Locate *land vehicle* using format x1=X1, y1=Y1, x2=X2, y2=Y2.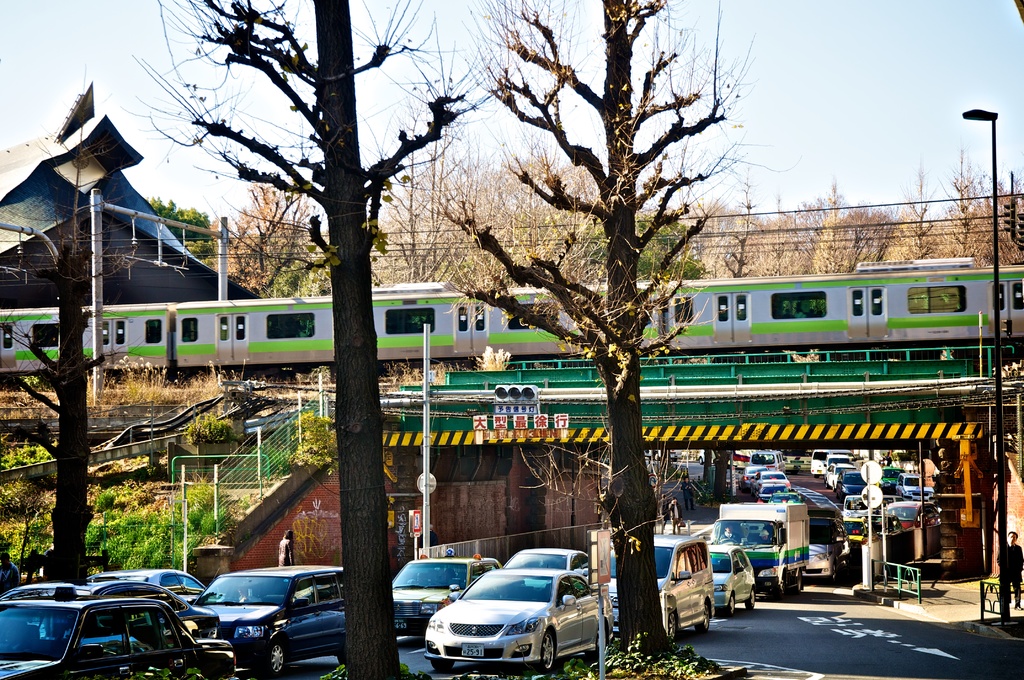
x1=392, y1=544, x2=502, y2=644.
